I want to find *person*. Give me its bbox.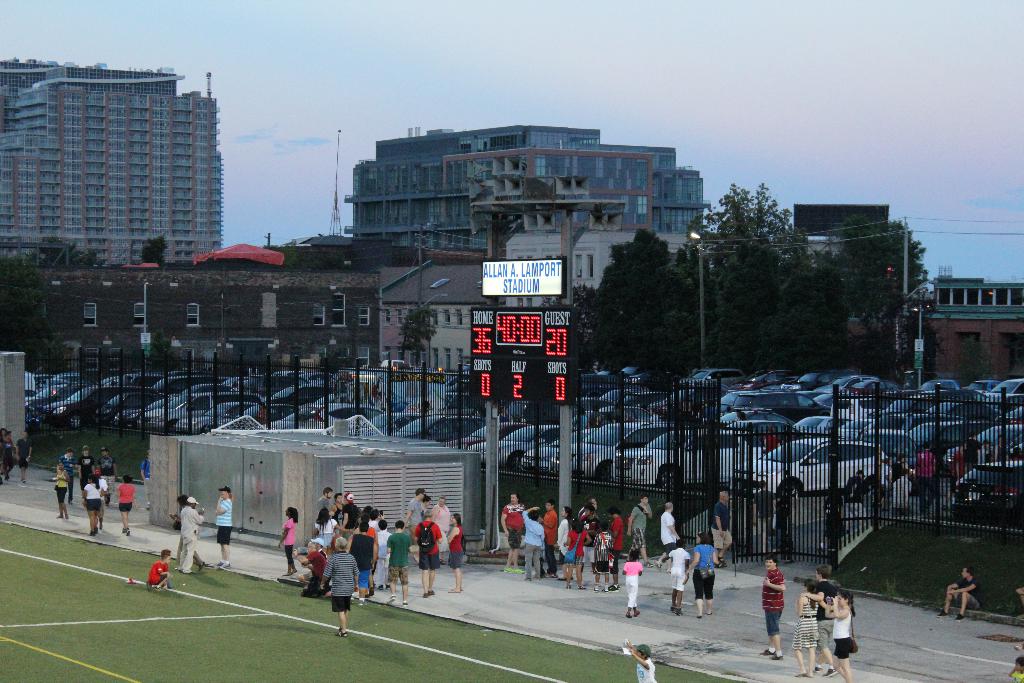
region(821, 589, 850, 681).
